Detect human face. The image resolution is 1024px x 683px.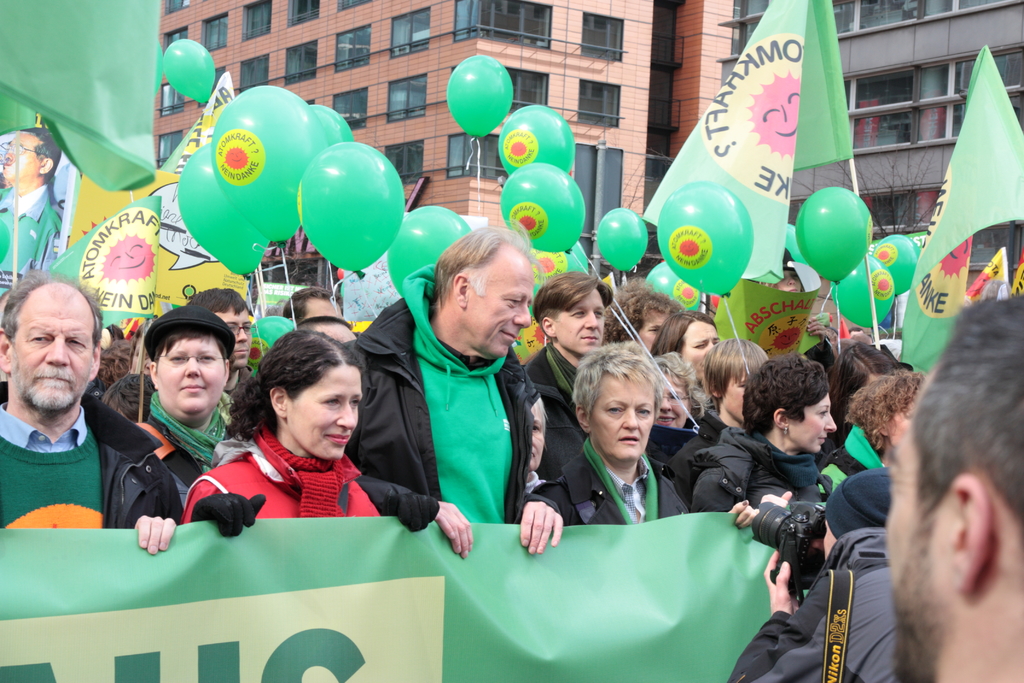
bbox(467, 255, 540, 359).
